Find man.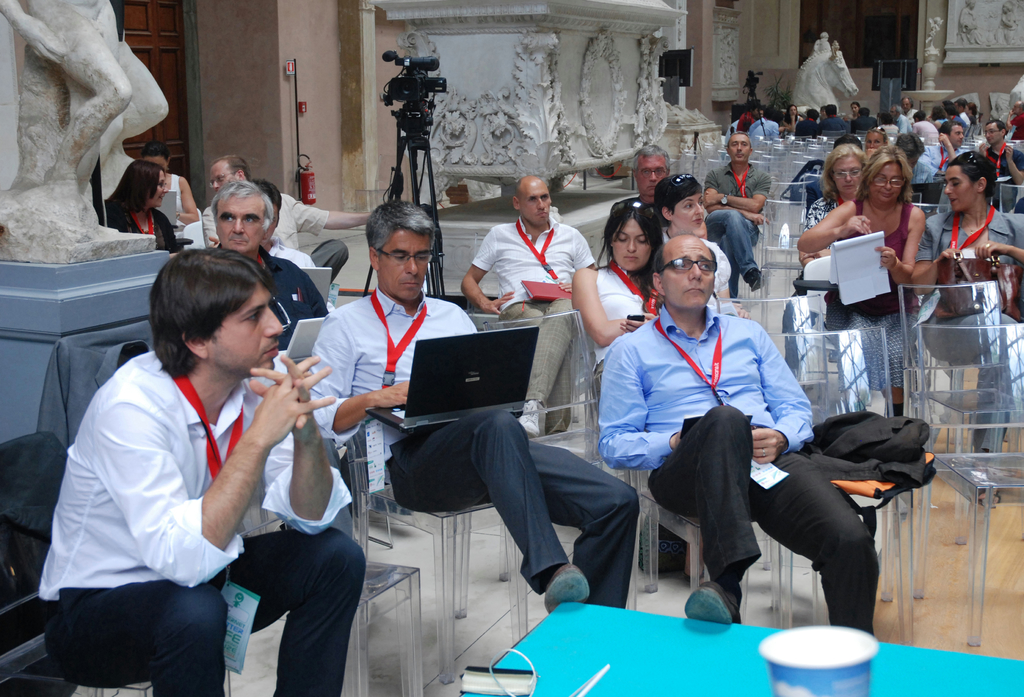
bbox=[212, 174, 326, 373].
